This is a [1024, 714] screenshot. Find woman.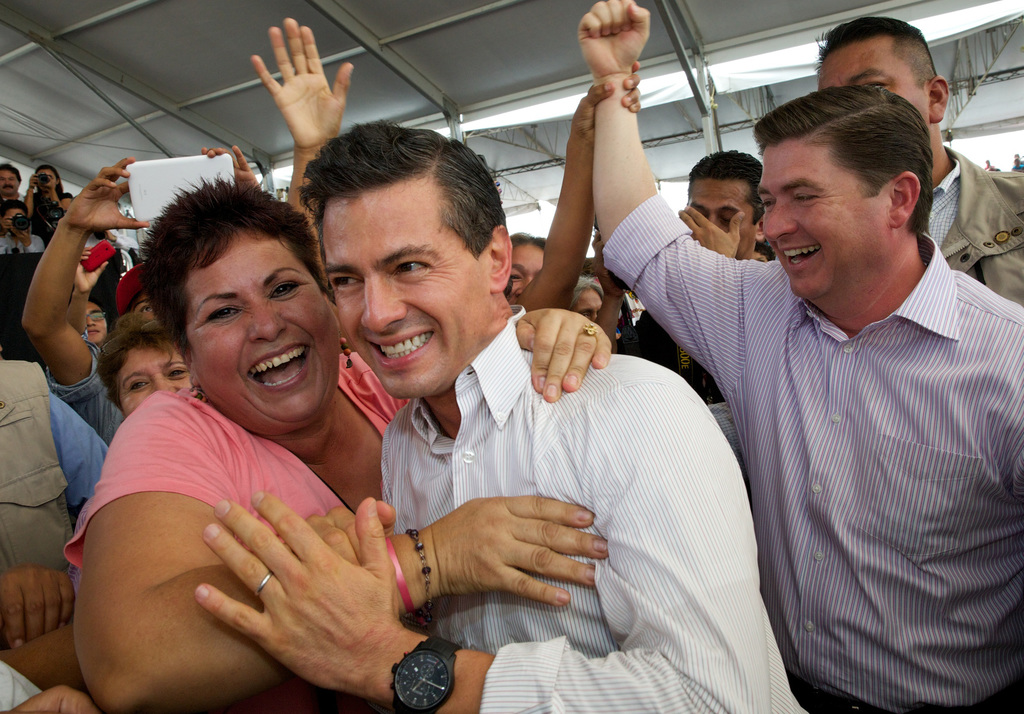
Bounding box: [x1=65, y1=171, x2=621, y2=713].
